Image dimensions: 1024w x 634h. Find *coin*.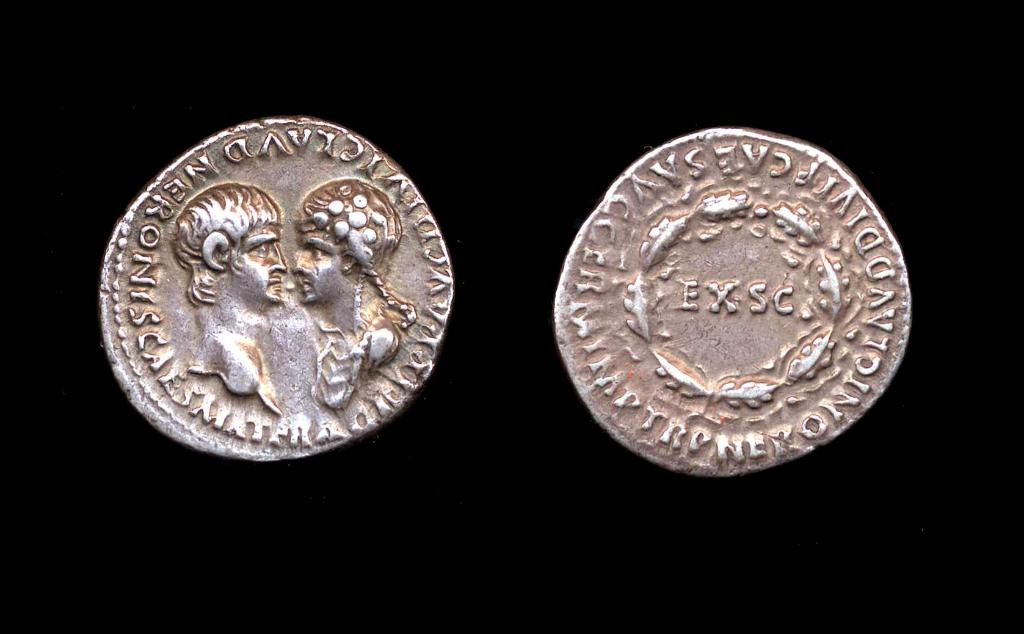
554, 126, 911, 475.
